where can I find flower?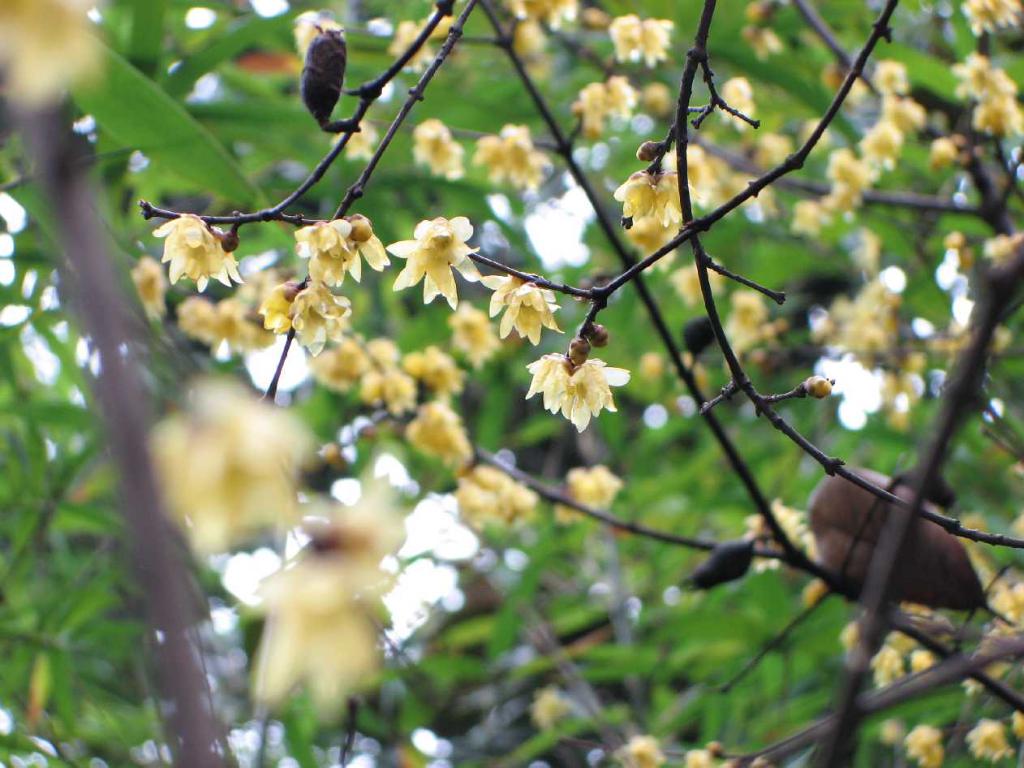
You can find it at 413 114 464 178.
